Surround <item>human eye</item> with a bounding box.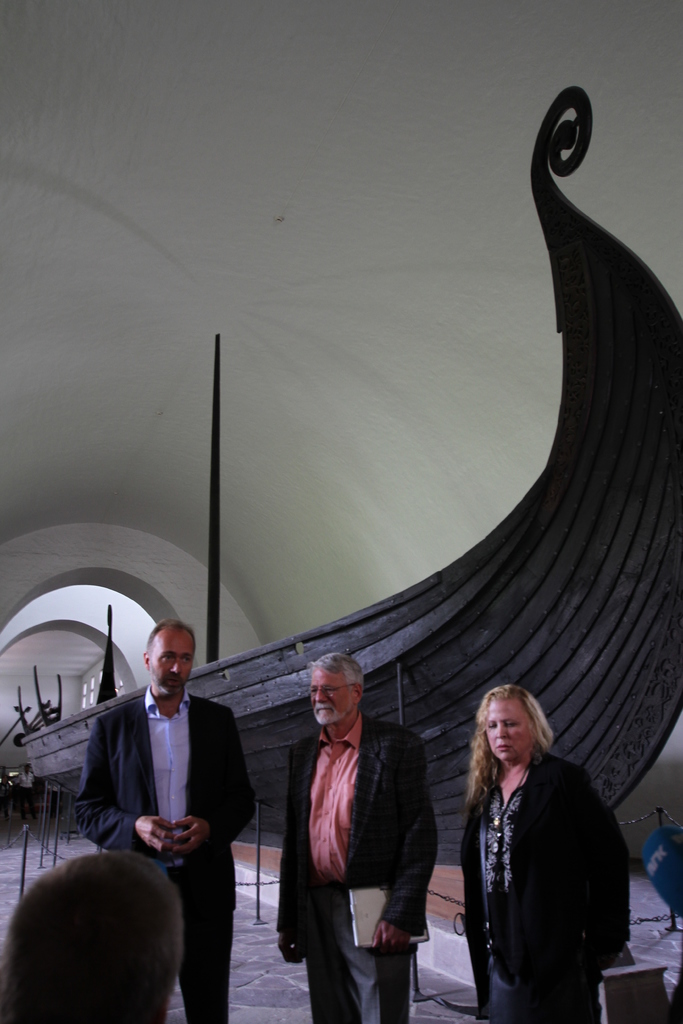
<bbox>325, 685, 336, 694</bbox>.
